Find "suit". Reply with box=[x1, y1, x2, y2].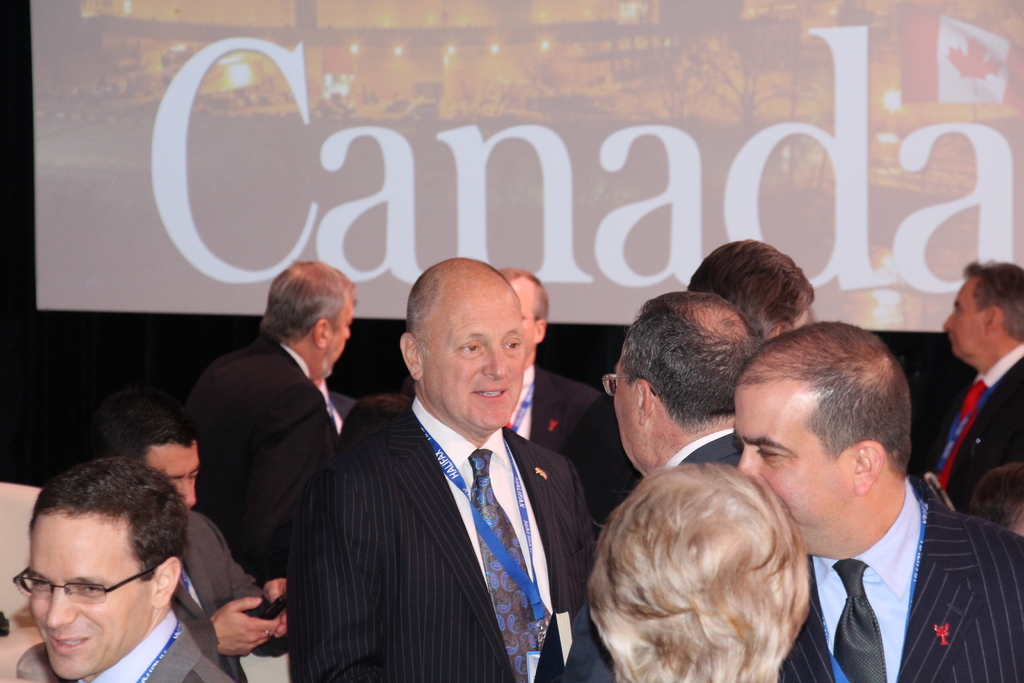
box=[925, 340, 1023, 512].
